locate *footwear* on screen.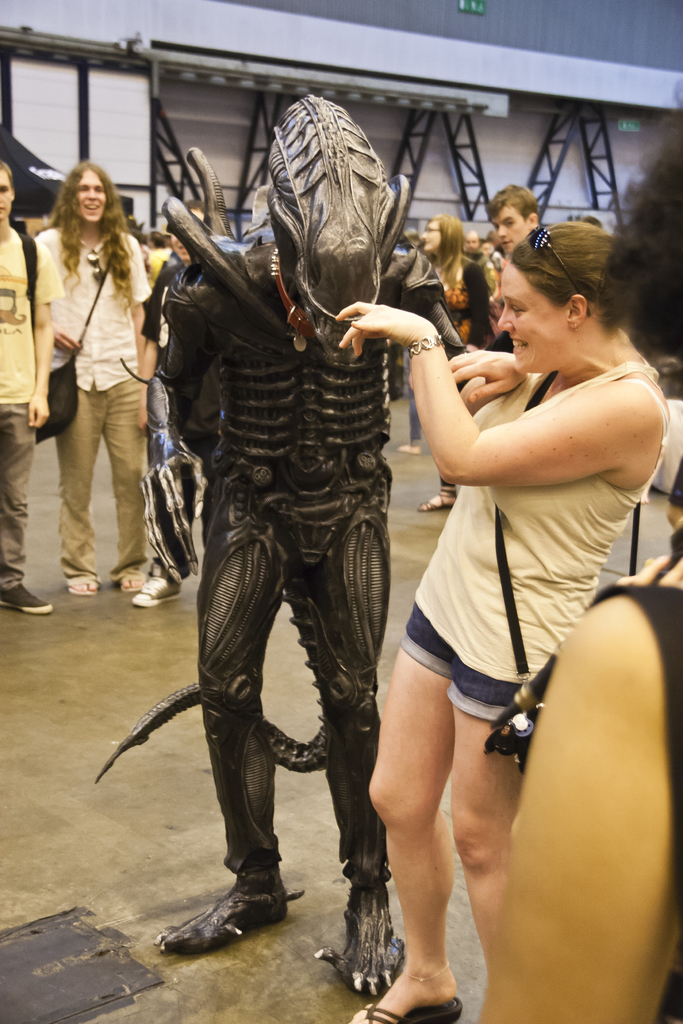
On screen at select_region(120, 578, 145, 590).
